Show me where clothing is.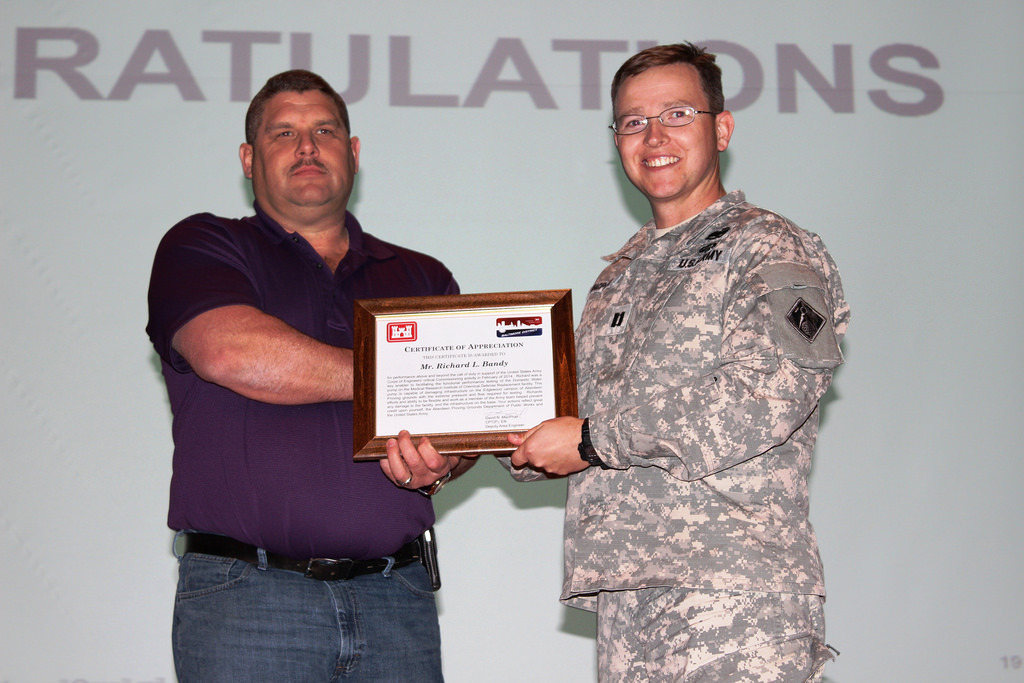
clothing is at box(564, 205, 838, 682).
